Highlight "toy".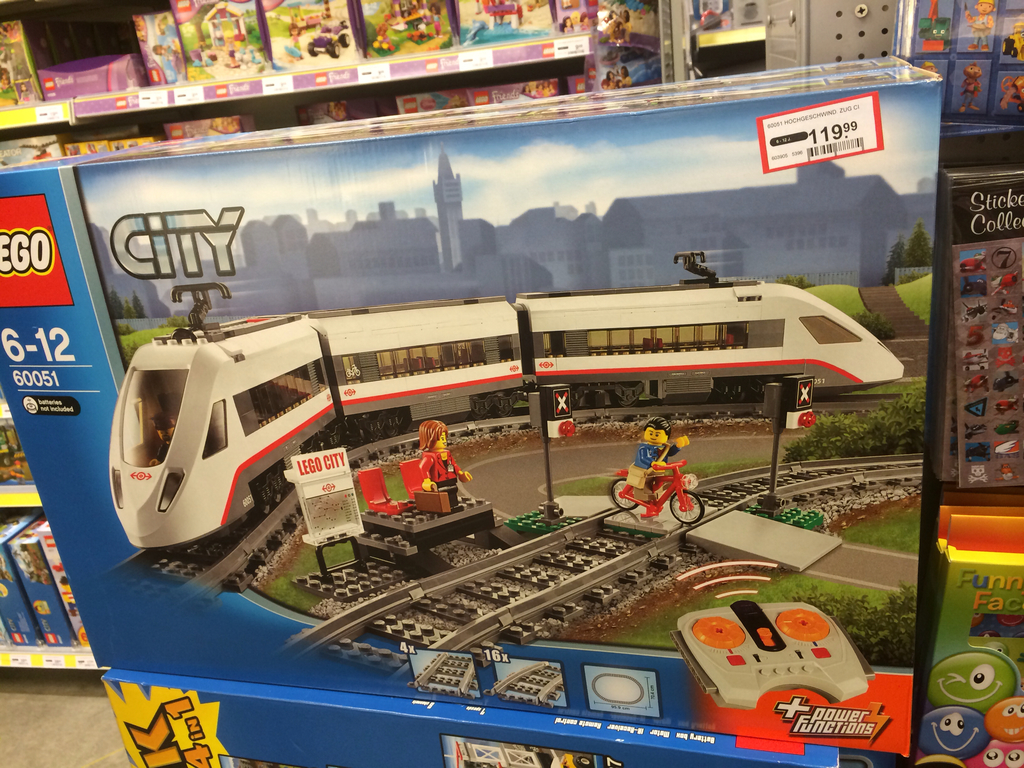
Highlighted region: detection(548, 0, 601, 48).
